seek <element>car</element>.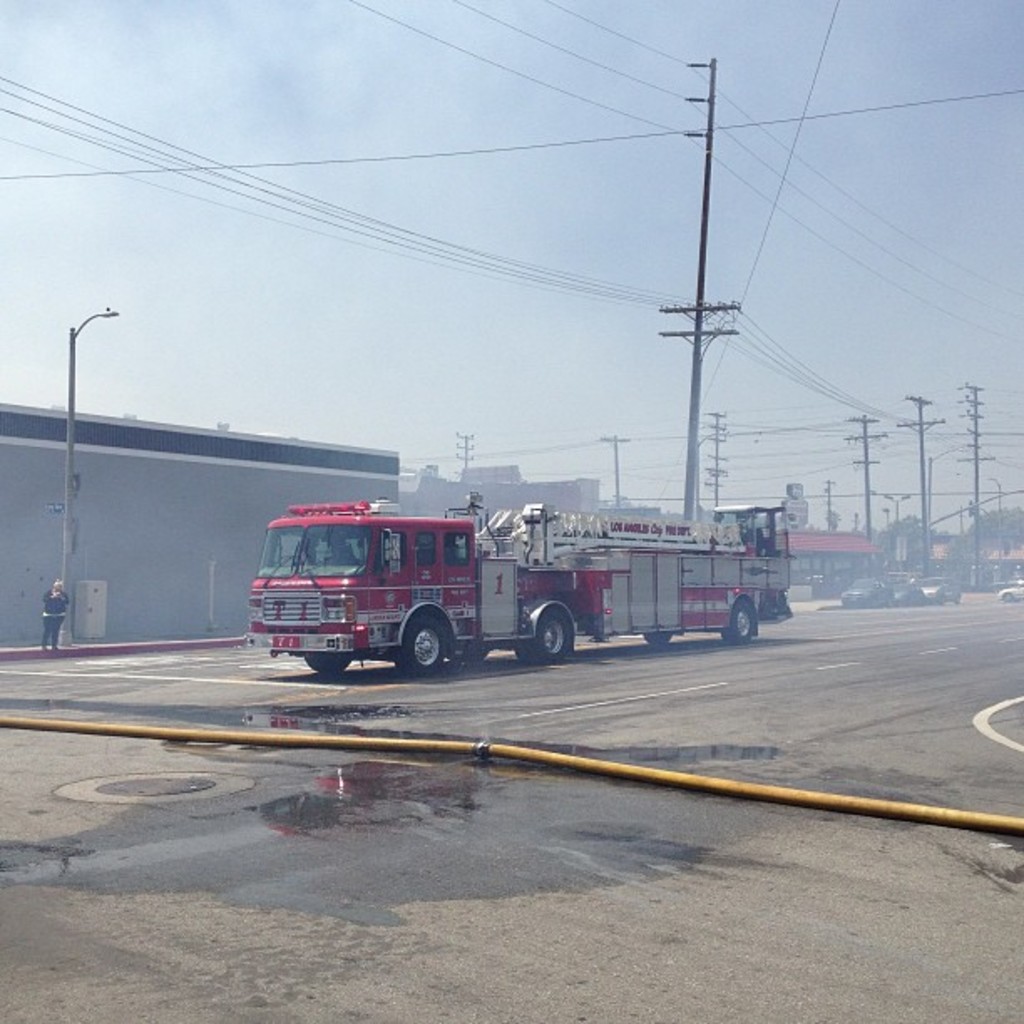
905,571,962,612.
